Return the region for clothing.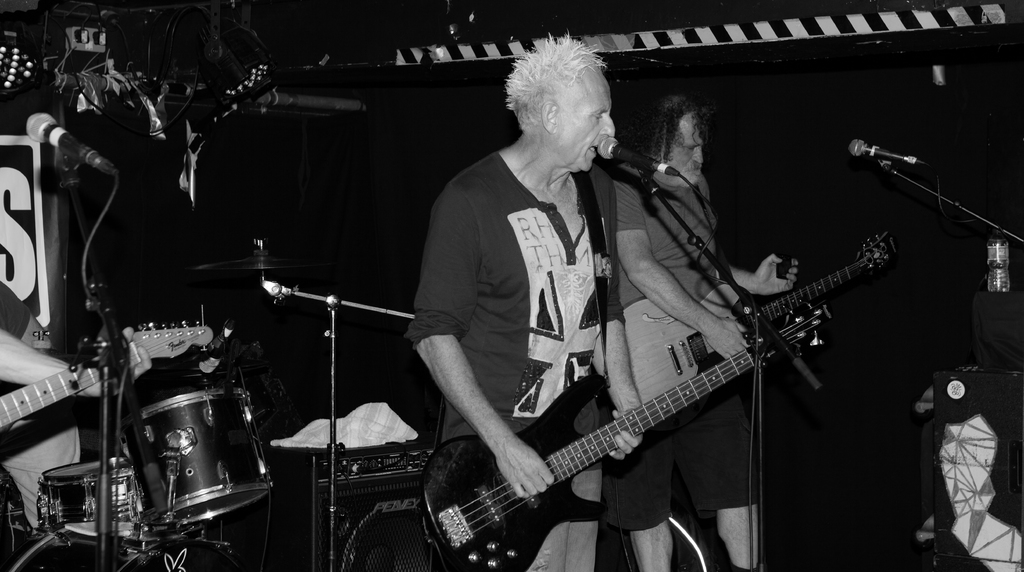
x1=596, y1=152, x2=767, y2=532.
